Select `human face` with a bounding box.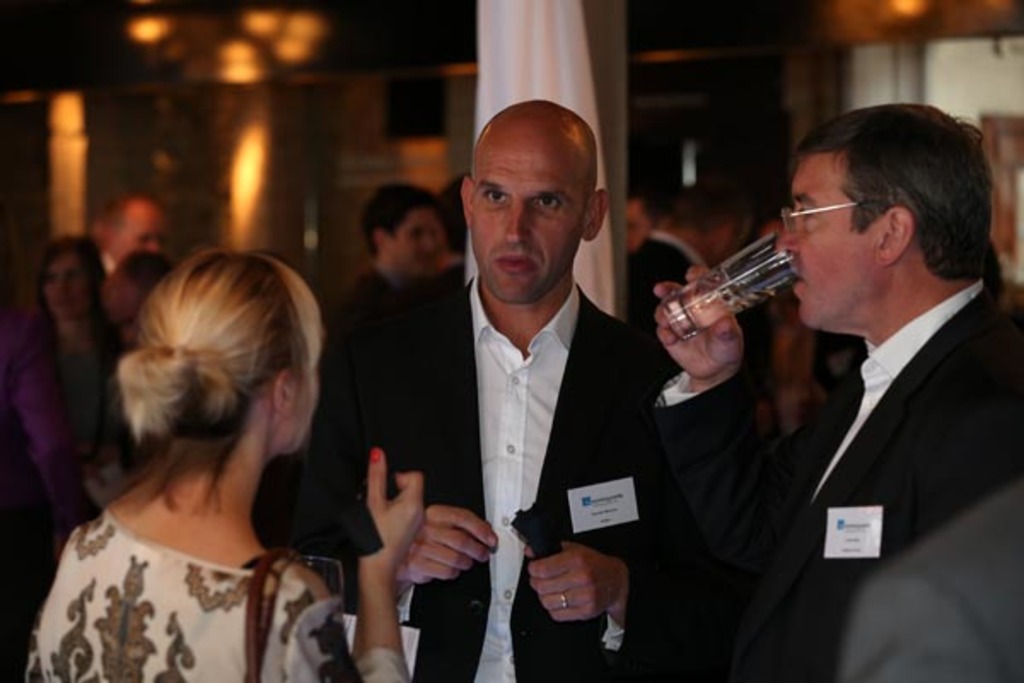
rect(393, 210, 440, 273).
